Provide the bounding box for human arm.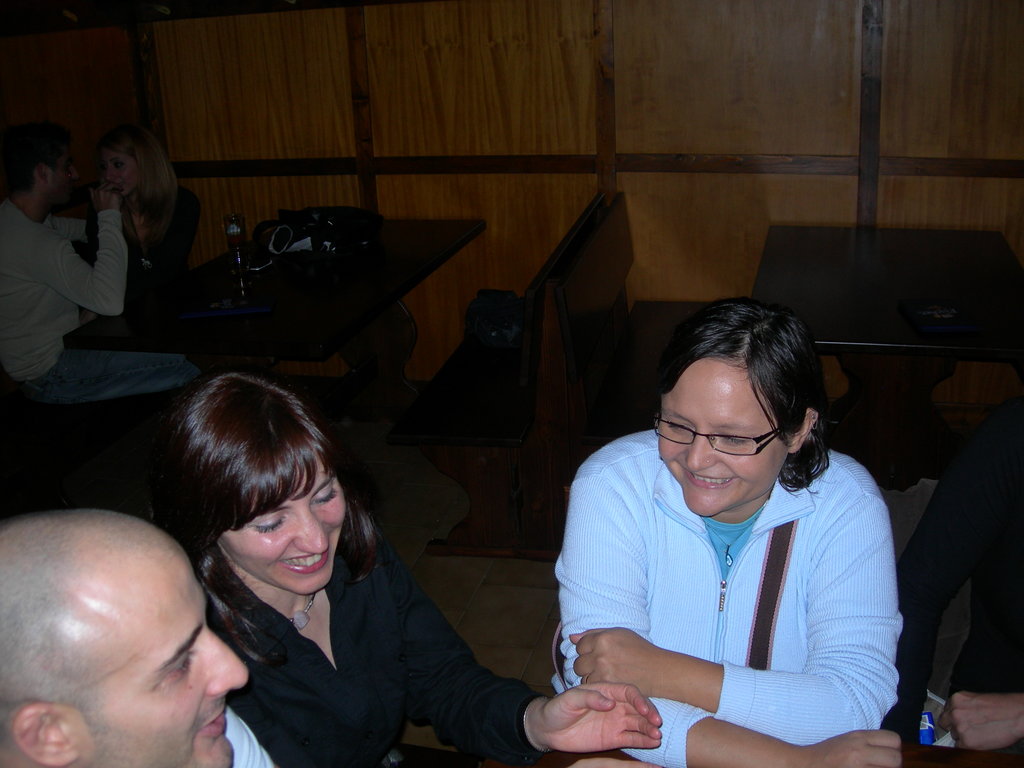
{"x1": 362, "y1": 521, "x2": 660, "y2": 744}.
